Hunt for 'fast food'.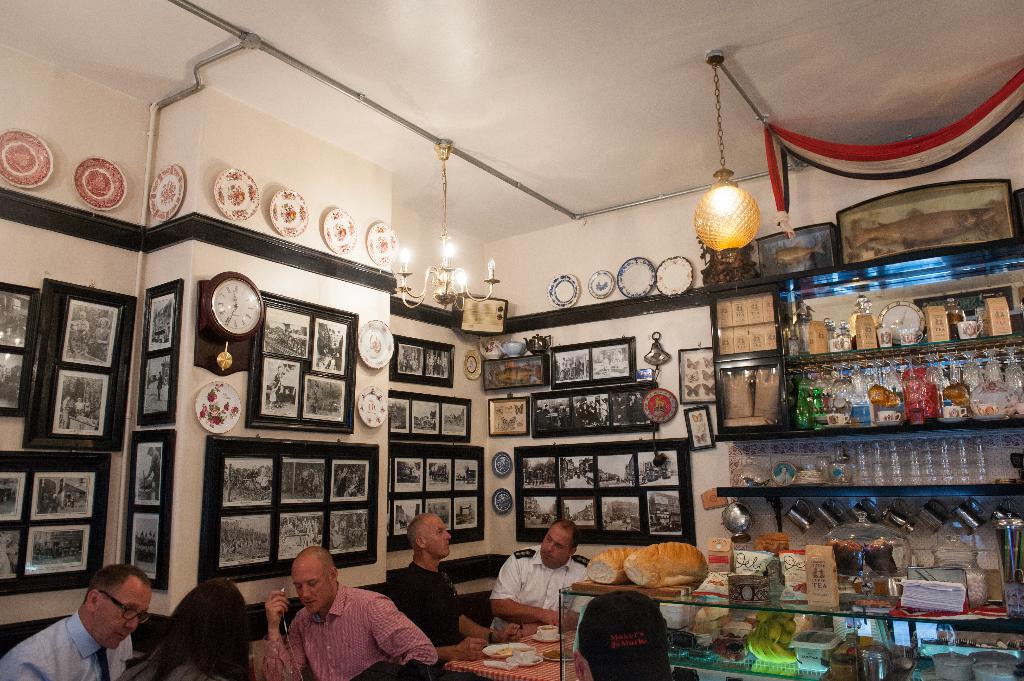
Hunted down at (586,543,640,587).
